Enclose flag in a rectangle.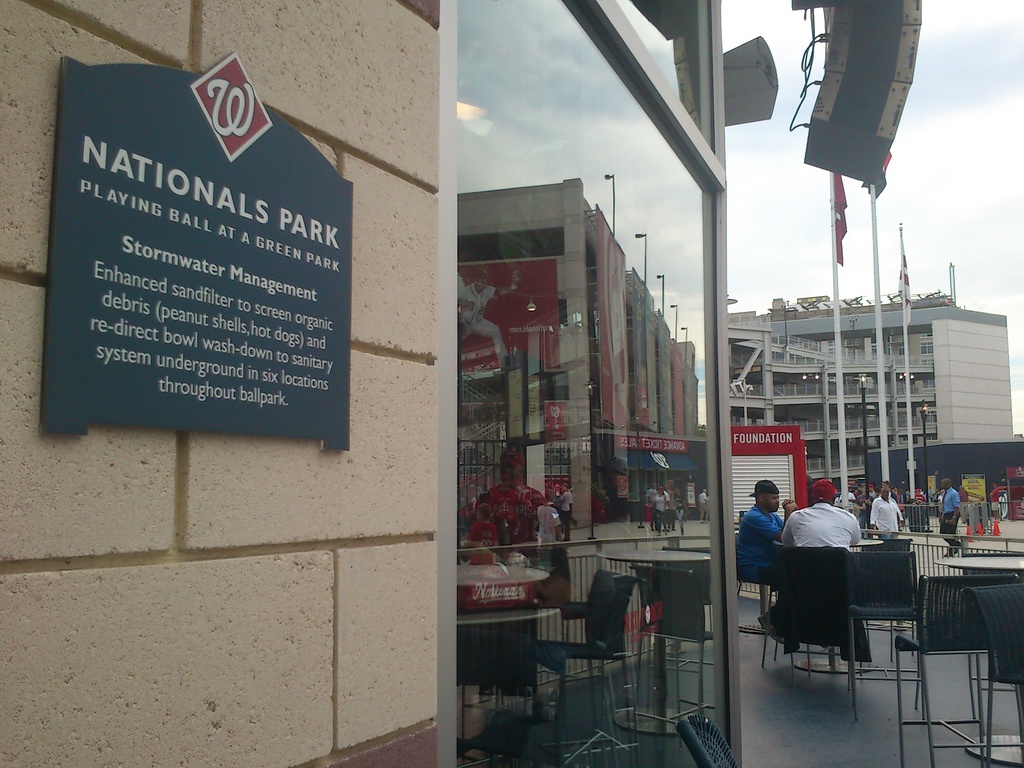
[897, 248, 922, 331].
